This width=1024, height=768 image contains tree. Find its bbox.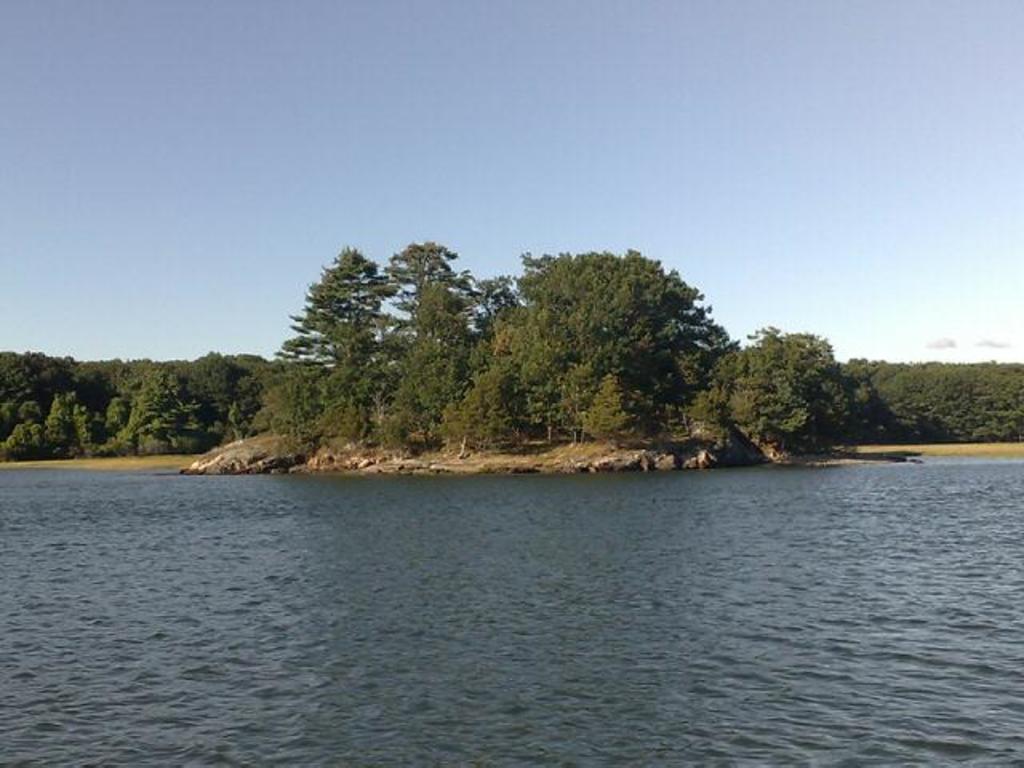
pyautogui.locateOnScreen(21, 405, 38, 426).
